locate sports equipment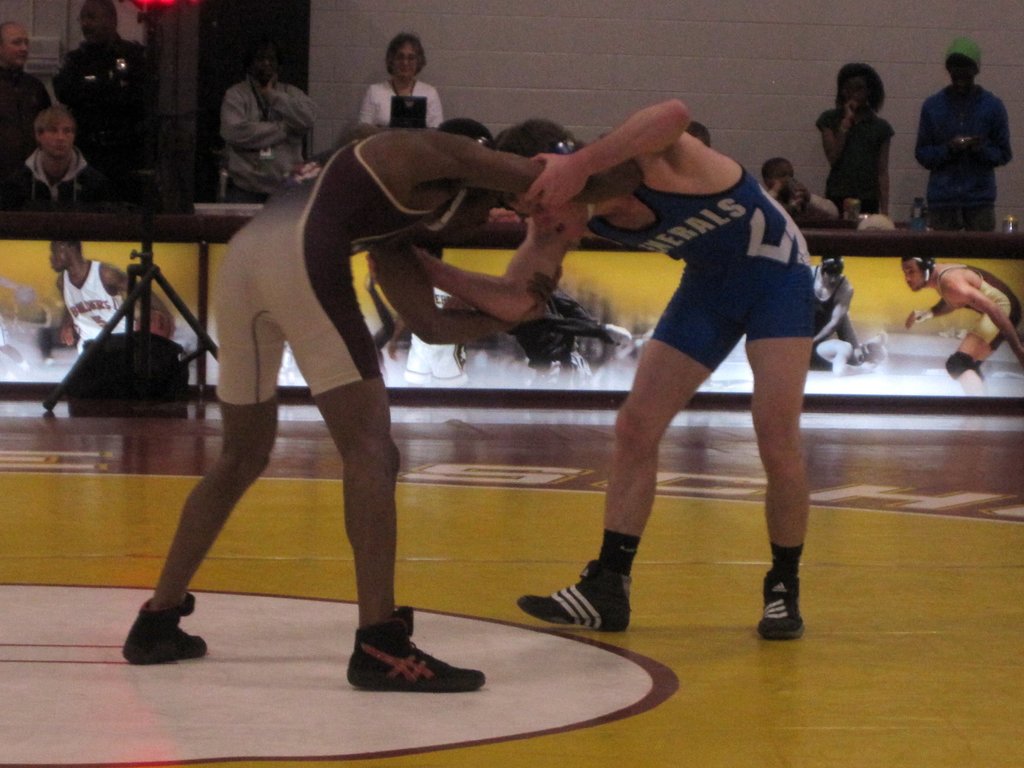
x1=520, y1=273, x2=612, y2=380
